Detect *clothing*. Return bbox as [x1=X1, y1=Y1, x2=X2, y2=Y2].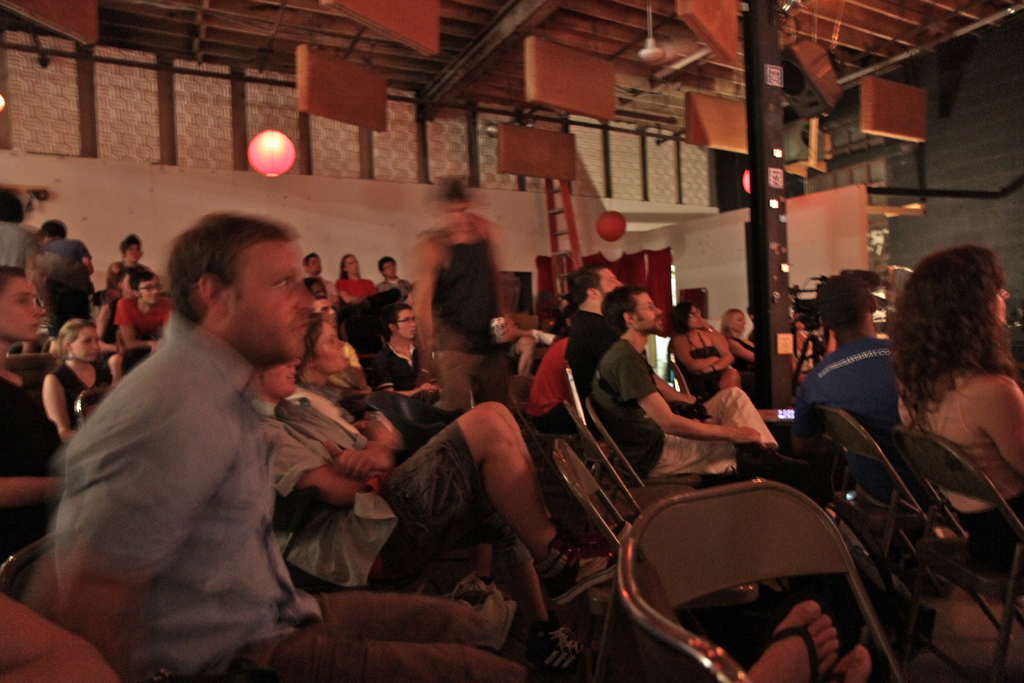
[x1=1, y1=210, x2=47, y2=277].
